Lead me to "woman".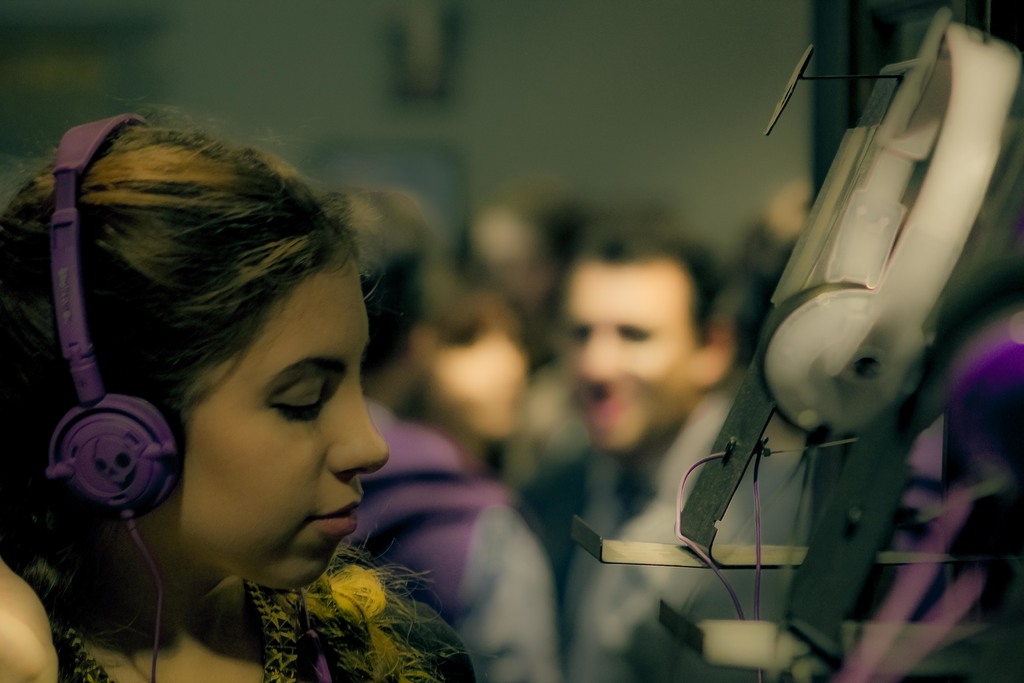
Lead to l=9, t=99, r=488, b=682.
